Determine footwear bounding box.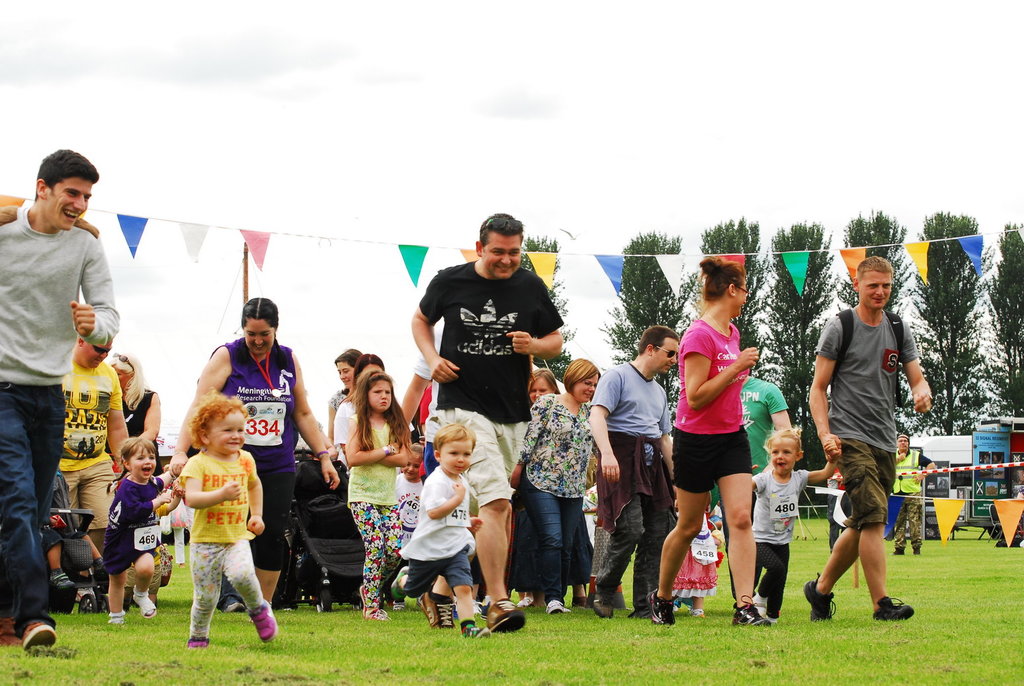
Determined: (x1=647, y1=589, x2=682, y2=628).
